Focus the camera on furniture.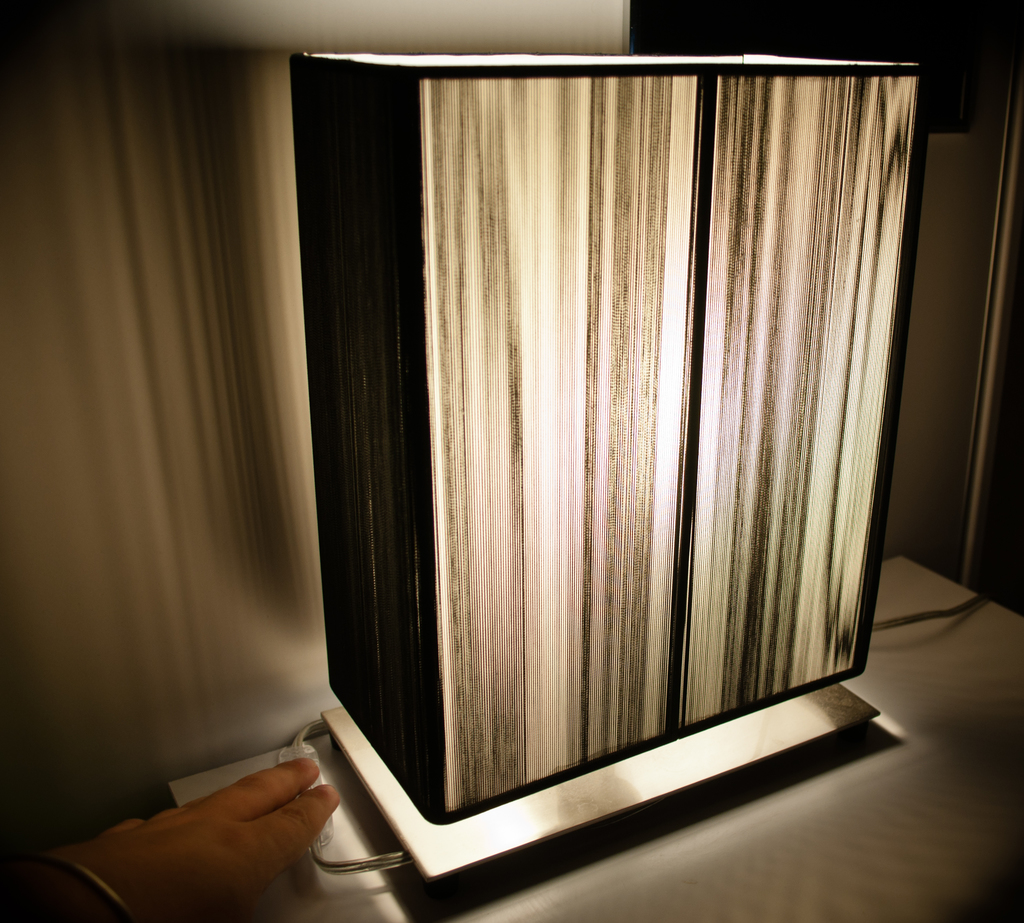
Focus region: Rect(164, 551, 1023, 922).
